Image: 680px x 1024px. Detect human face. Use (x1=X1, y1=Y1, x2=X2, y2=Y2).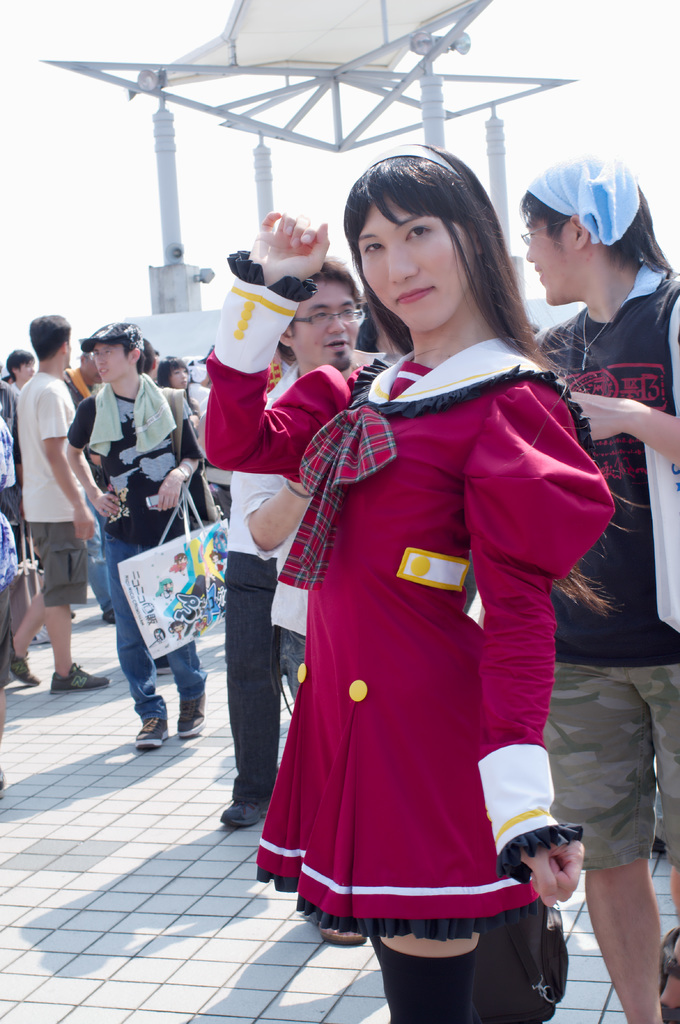
(x1=86, y1=340, x2=129, y2=384).
